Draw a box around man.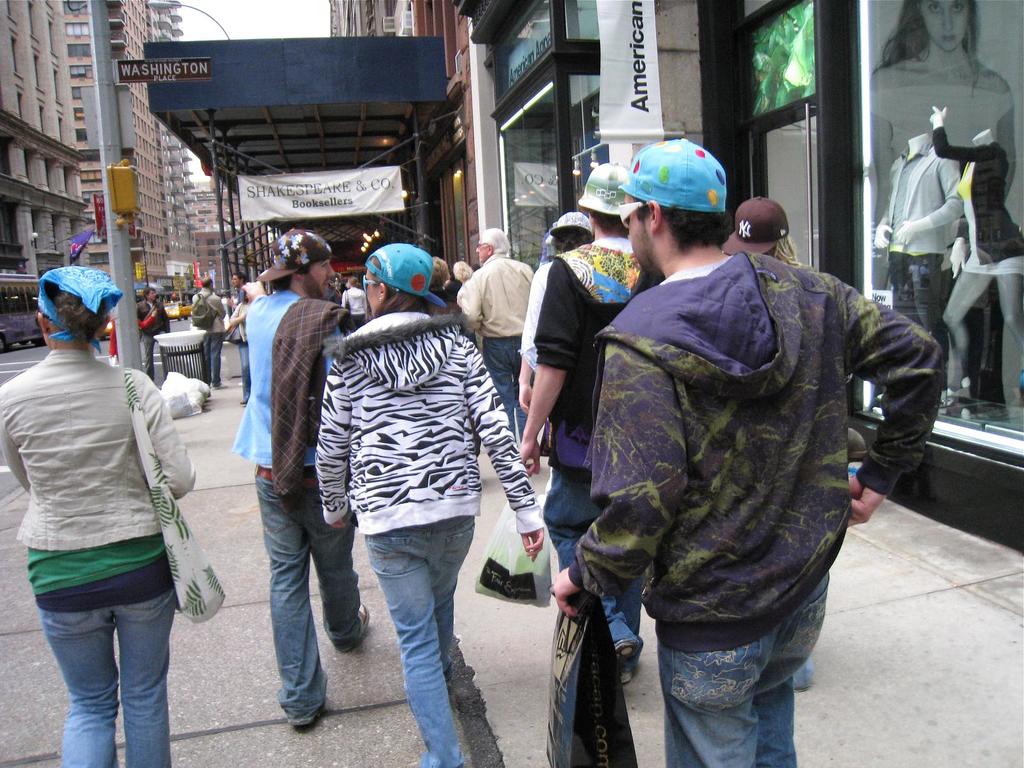
pyautogui.locateOnScreen(550, 134, 940, 767).
